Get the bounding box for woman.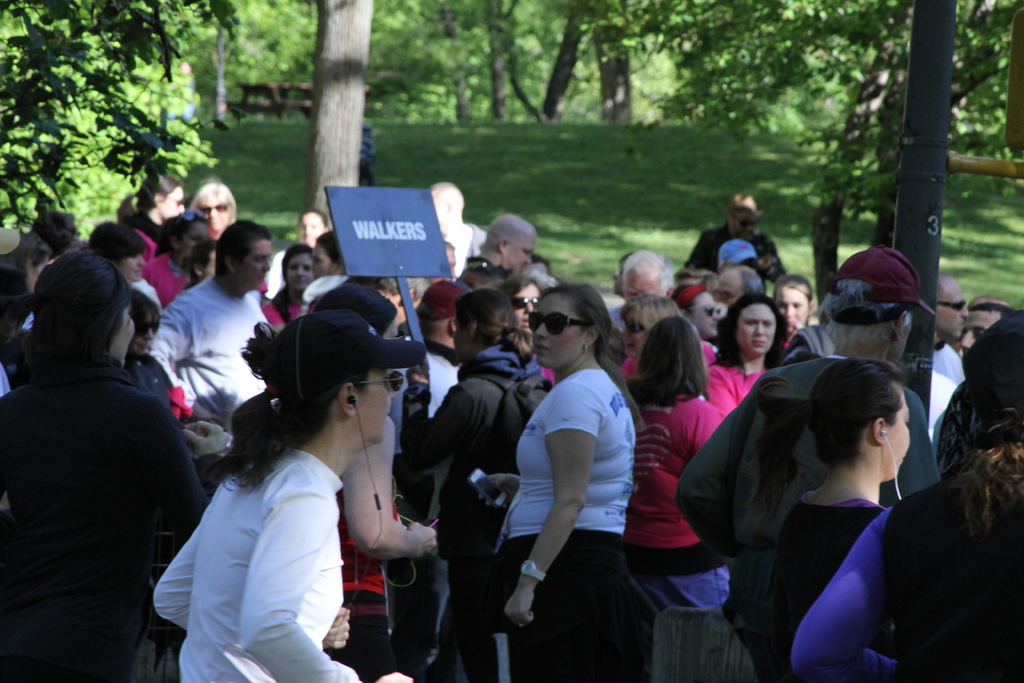
[left=741, top=354, right=913, bottom=682].
